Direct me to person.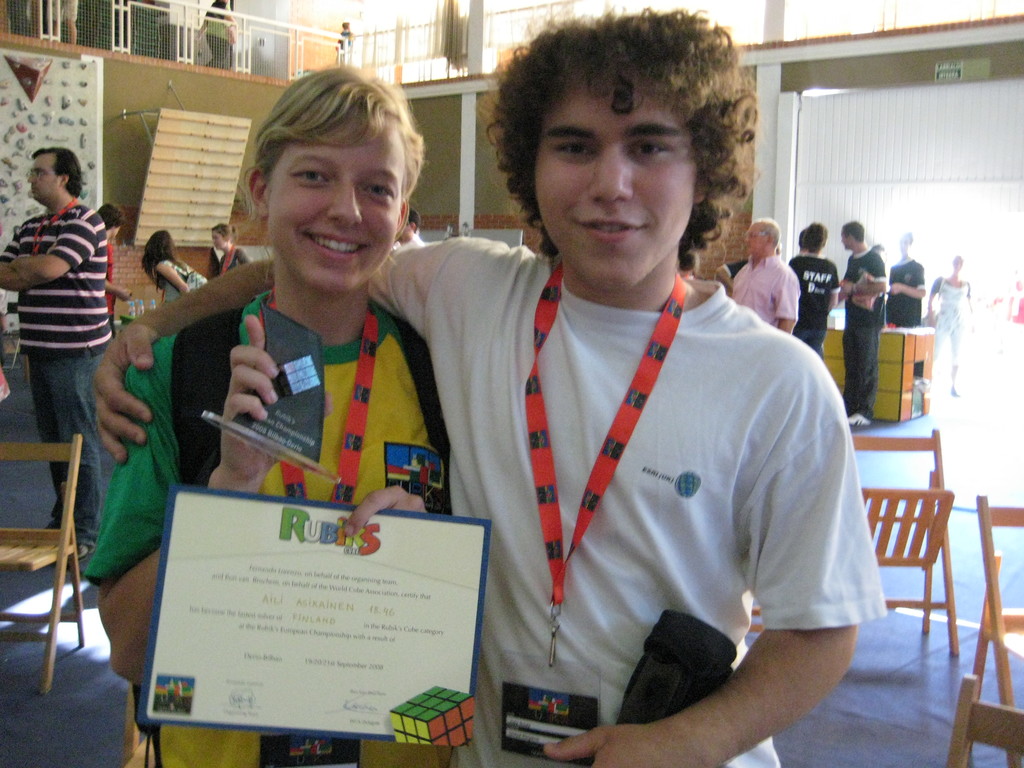
Direction: l=924, t=253, r=978, b=392.
